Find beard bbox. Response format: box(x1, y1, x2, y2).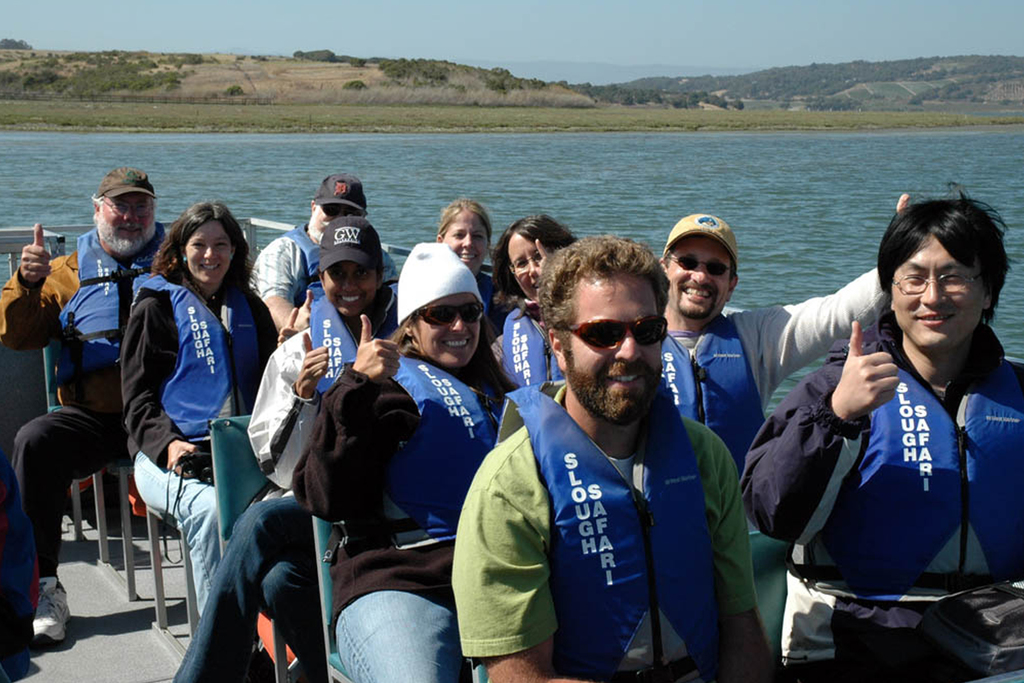
box(678, 280, 717, 317).
